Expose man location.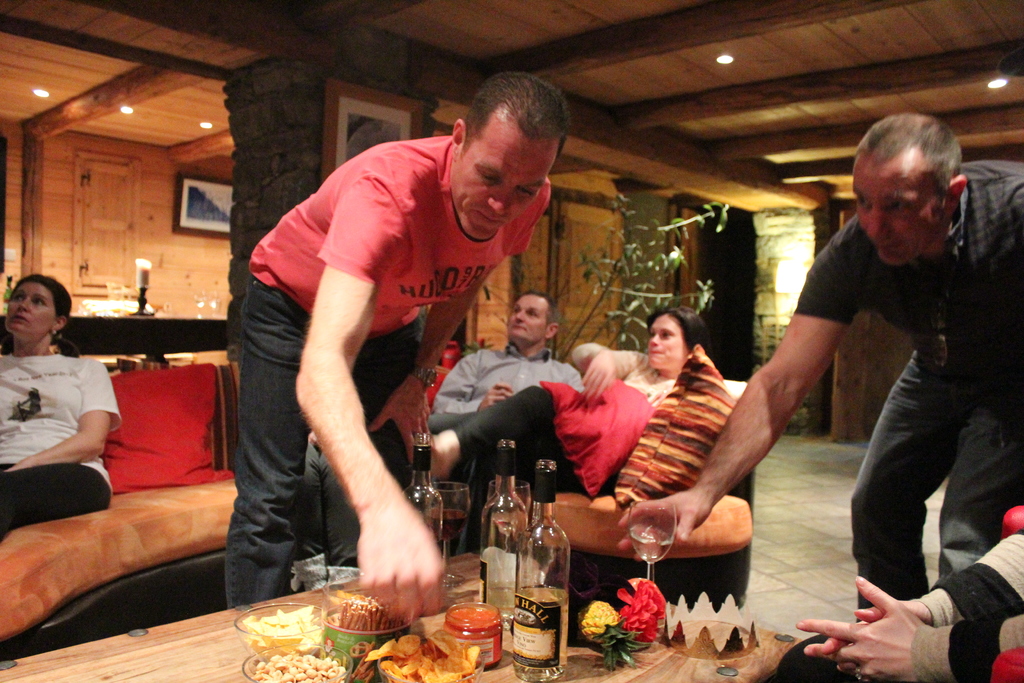
Exposed at bbox(419, 292, 593, 551).
